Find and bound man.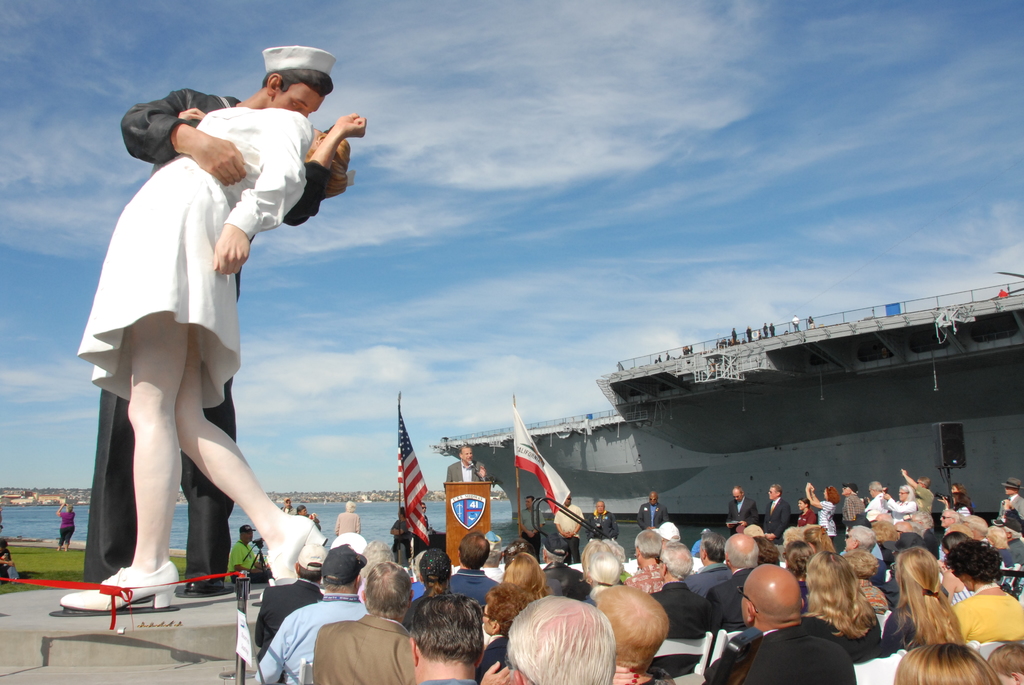
Bound: region(317, 565, 419, 684).
